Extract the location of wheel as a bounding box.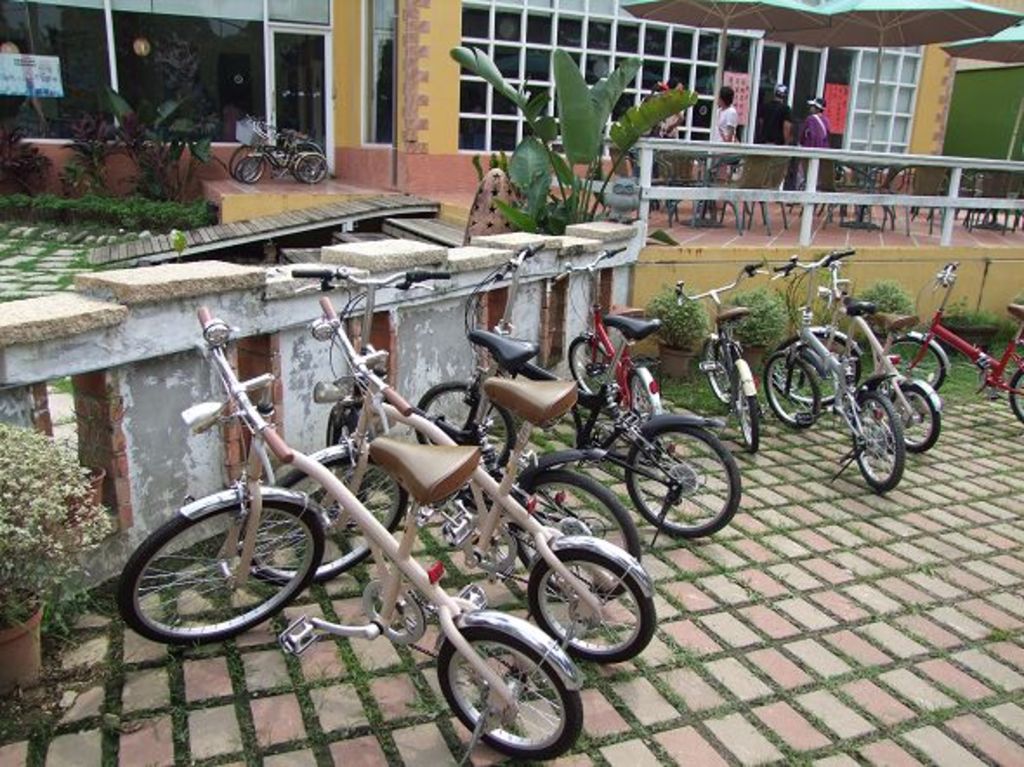
bbox=[852, 394, 908, 496].
